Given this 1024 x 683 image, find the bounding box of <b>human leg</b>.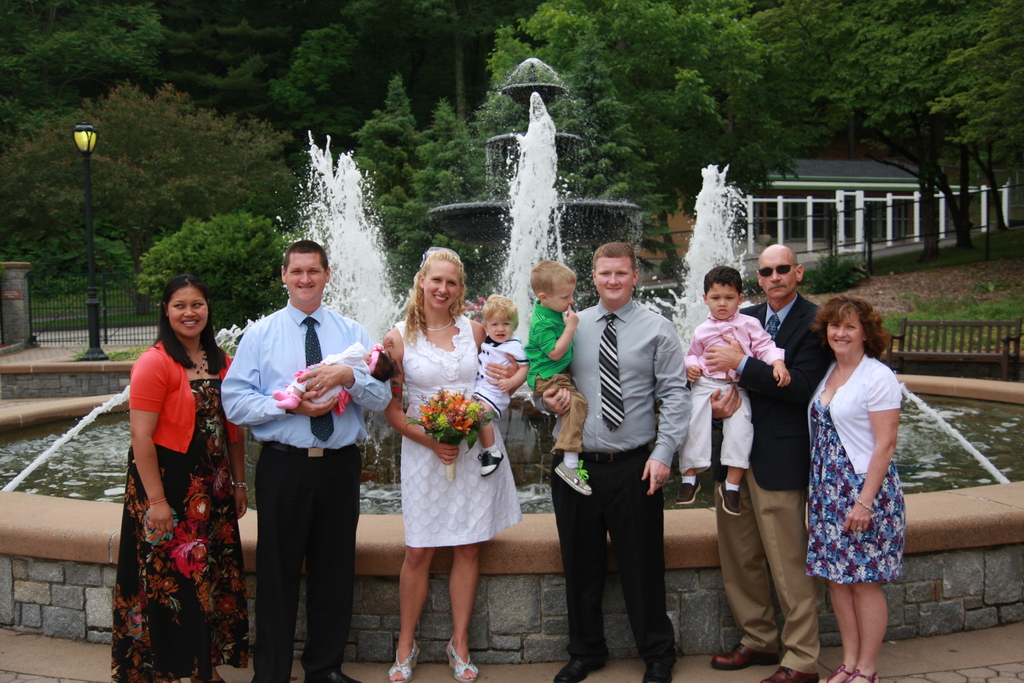
l=753, t=485, r=816, b=682.
